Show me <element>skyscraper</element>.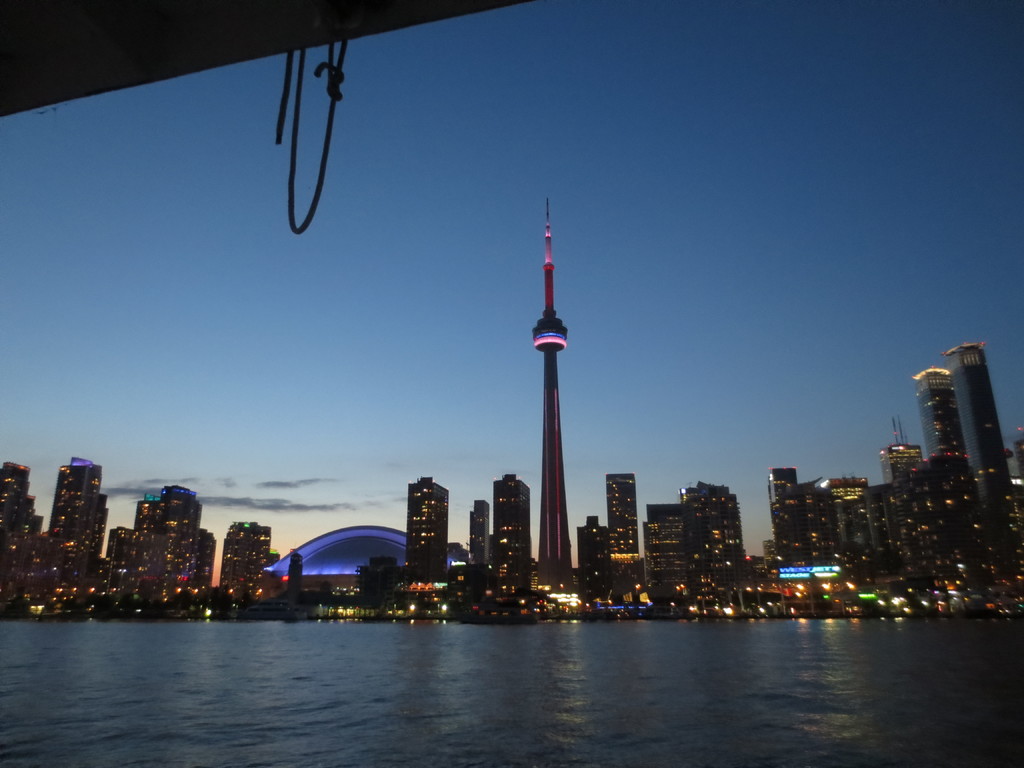
<element>skyscraper</element> is here: {"left": 916, "top": 365, "right": 981, "bottom": 605}.
